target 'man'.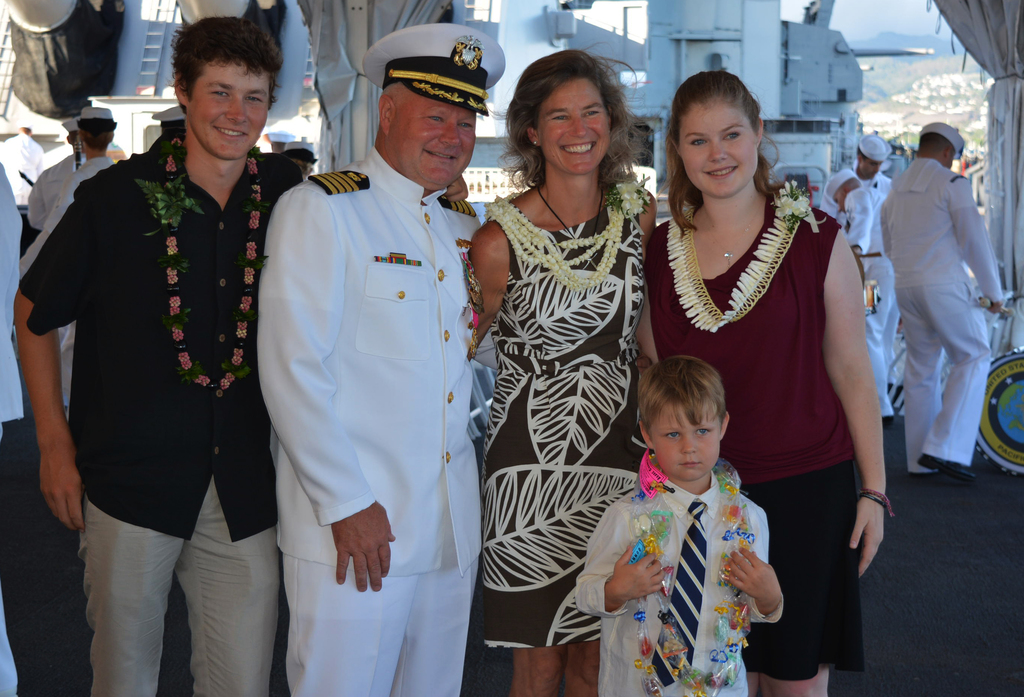
Target region: 0 154 40 696.
